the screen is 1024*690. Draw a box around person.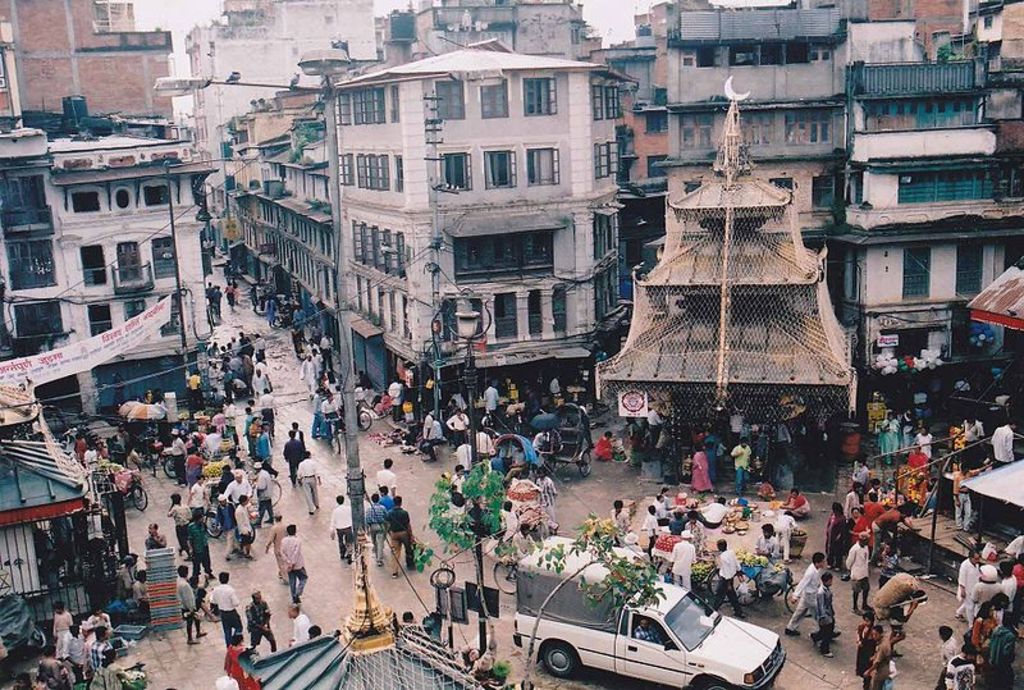
{"left": 81, "top": 621, "right": 92, "bottom": 675}.
